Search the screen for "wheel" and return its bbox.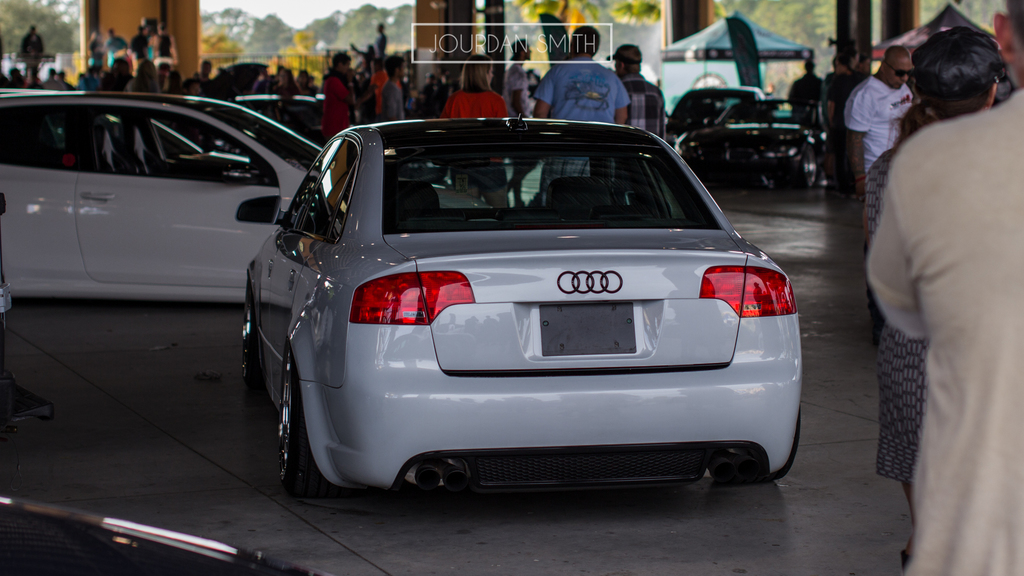
Found: <region>264, 340, 334, 506</region>.
